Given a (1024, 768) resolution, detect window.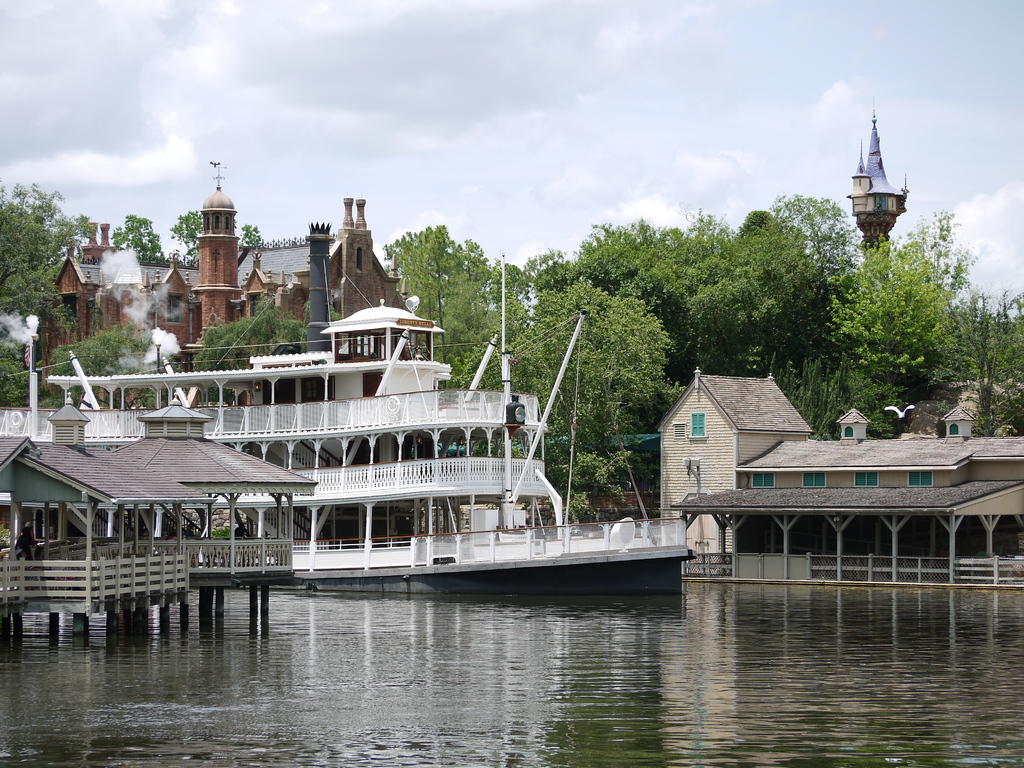
locate(749, 474, 776, 487).
